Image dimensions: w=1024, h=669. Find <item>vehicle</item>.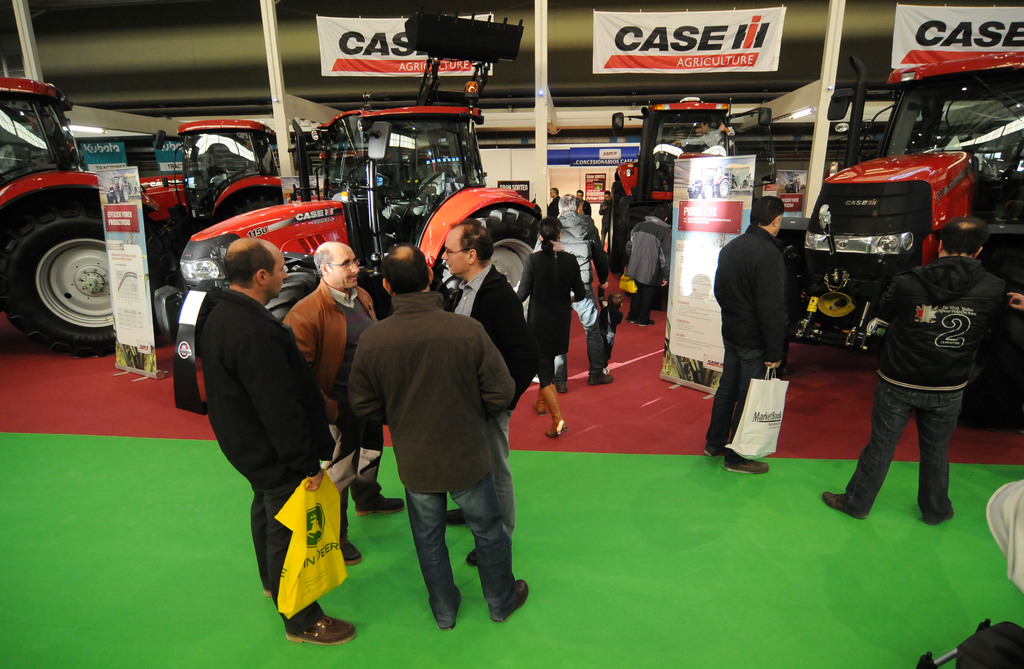
region(607, 94, 740, 294).
